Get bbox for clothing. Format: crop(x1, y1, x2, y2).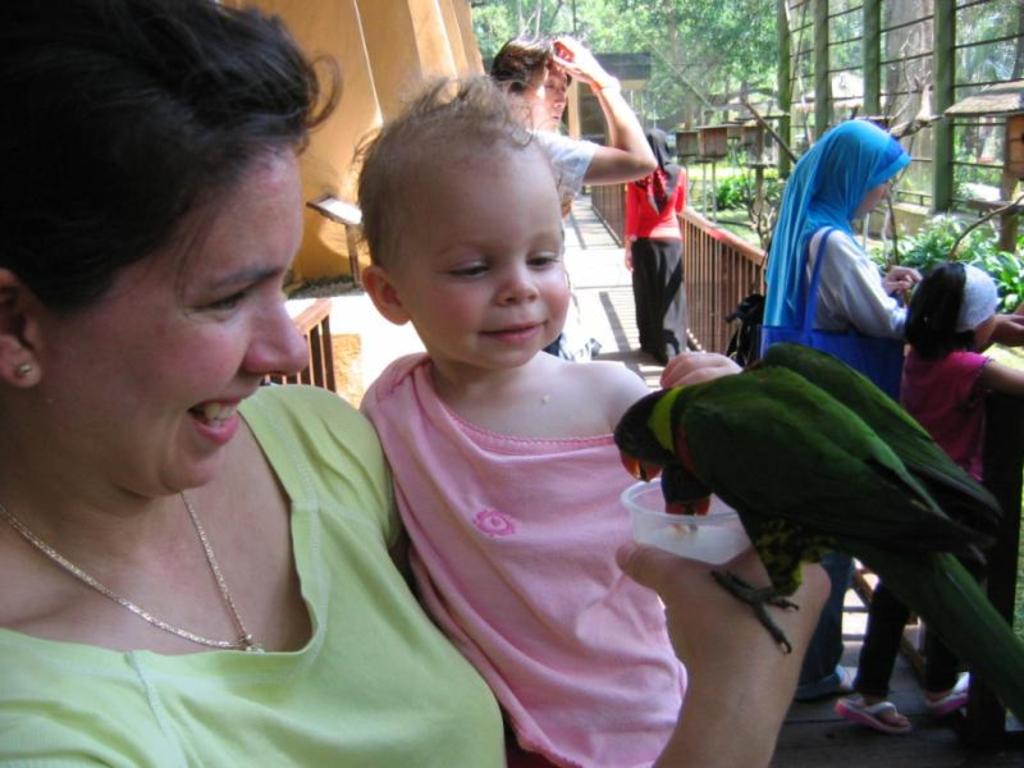
crop(342, 283, 722, 744).
